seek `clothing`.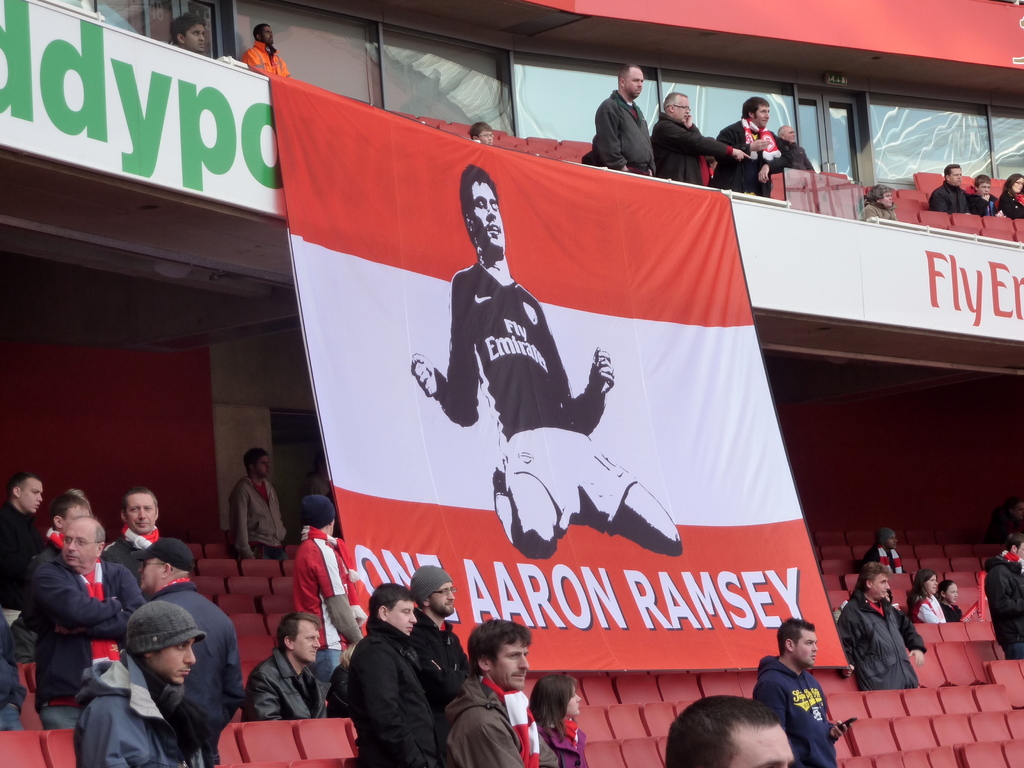
(left=231, top=467, right=291, bottom=560).
